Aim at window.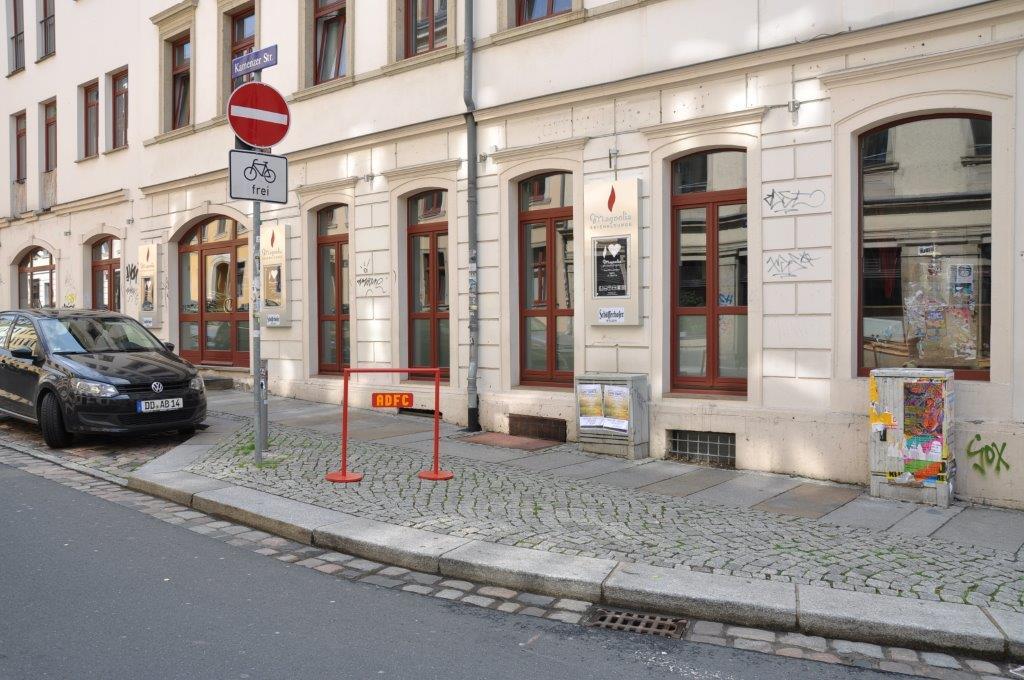
Aimed at l=34, t=0, r=62, b=60.
